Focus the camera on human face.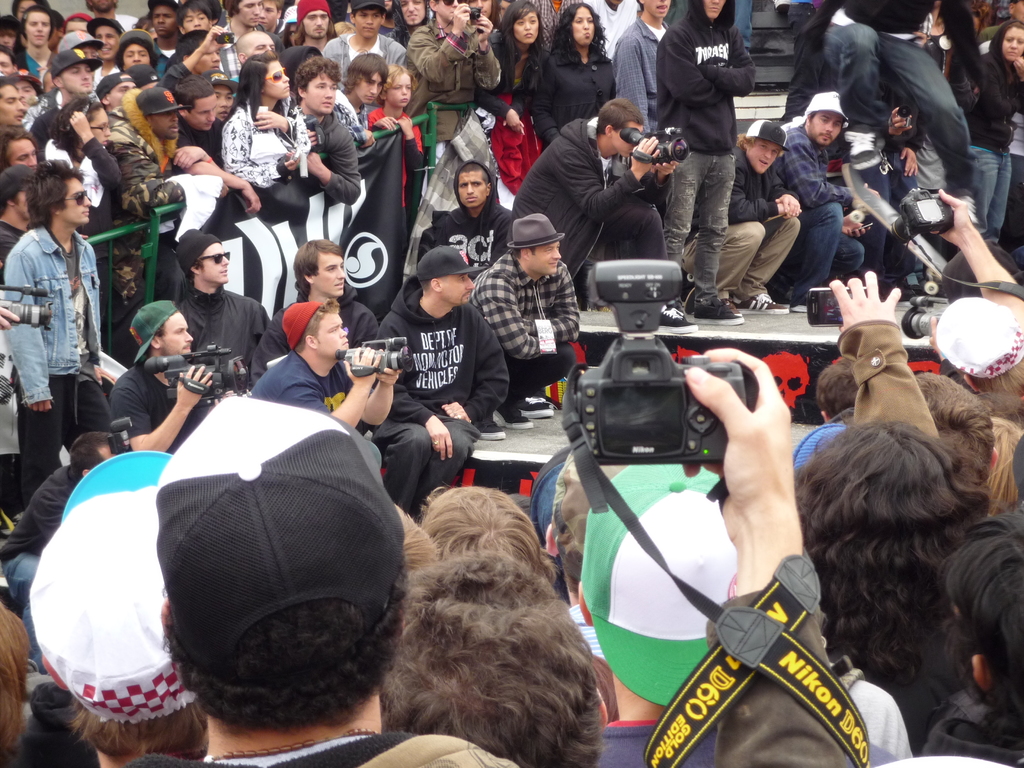
Focus region: box=[17, 0, 38, 24].
